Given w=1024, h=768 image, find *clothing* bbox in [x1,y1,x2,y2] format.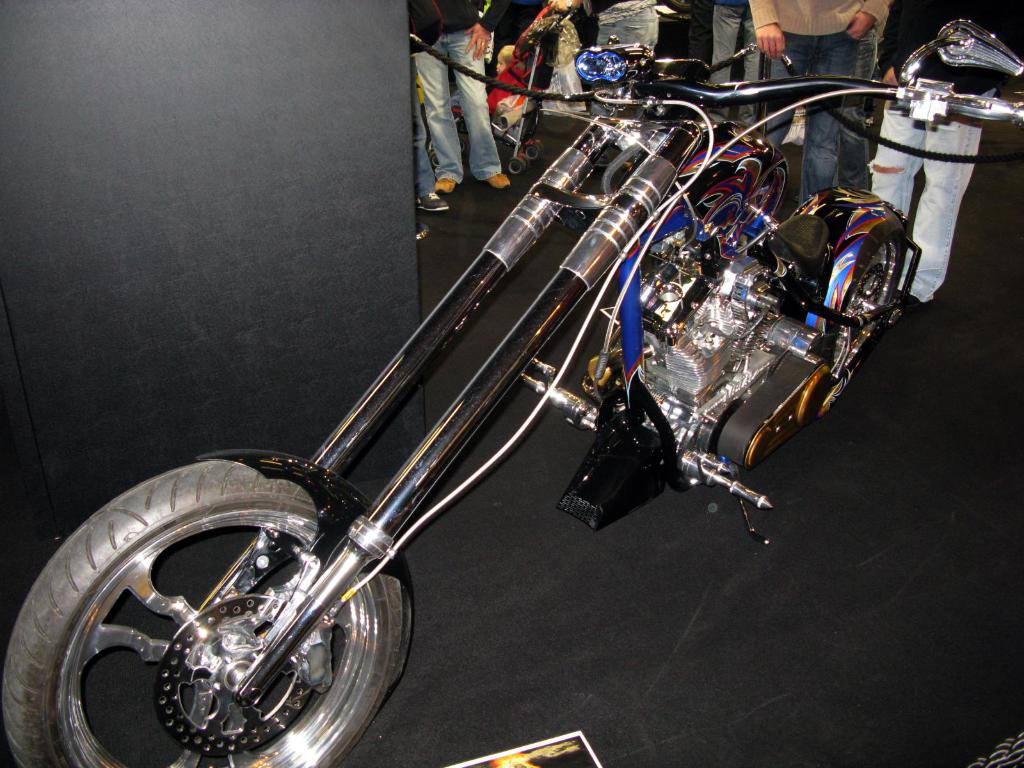
[749,0,893,202].
